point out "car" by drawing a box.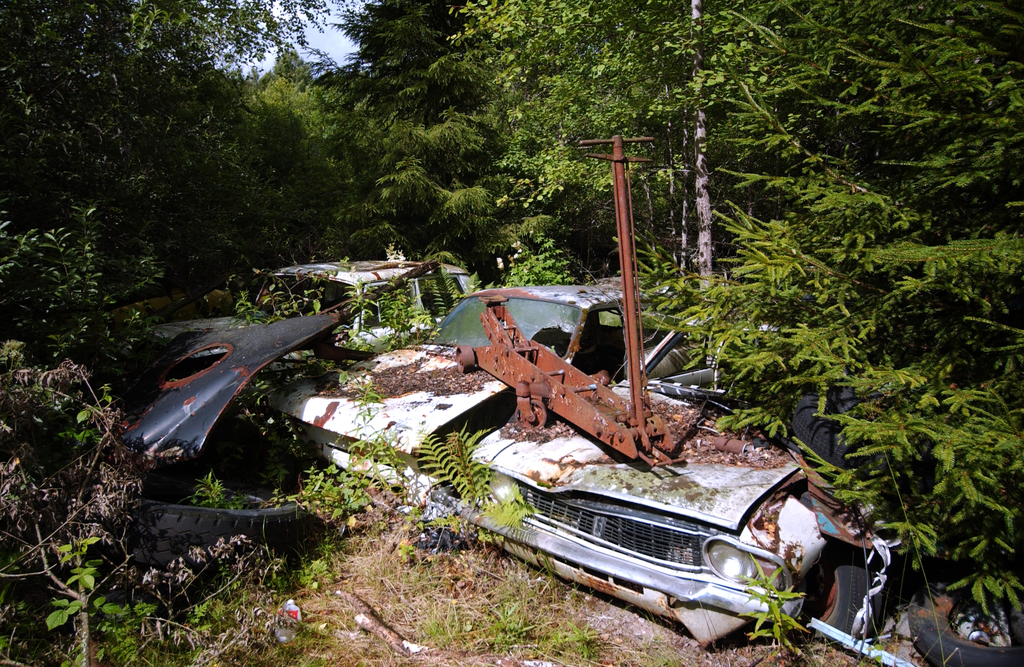
bbox(431, 321, 943, 643).
